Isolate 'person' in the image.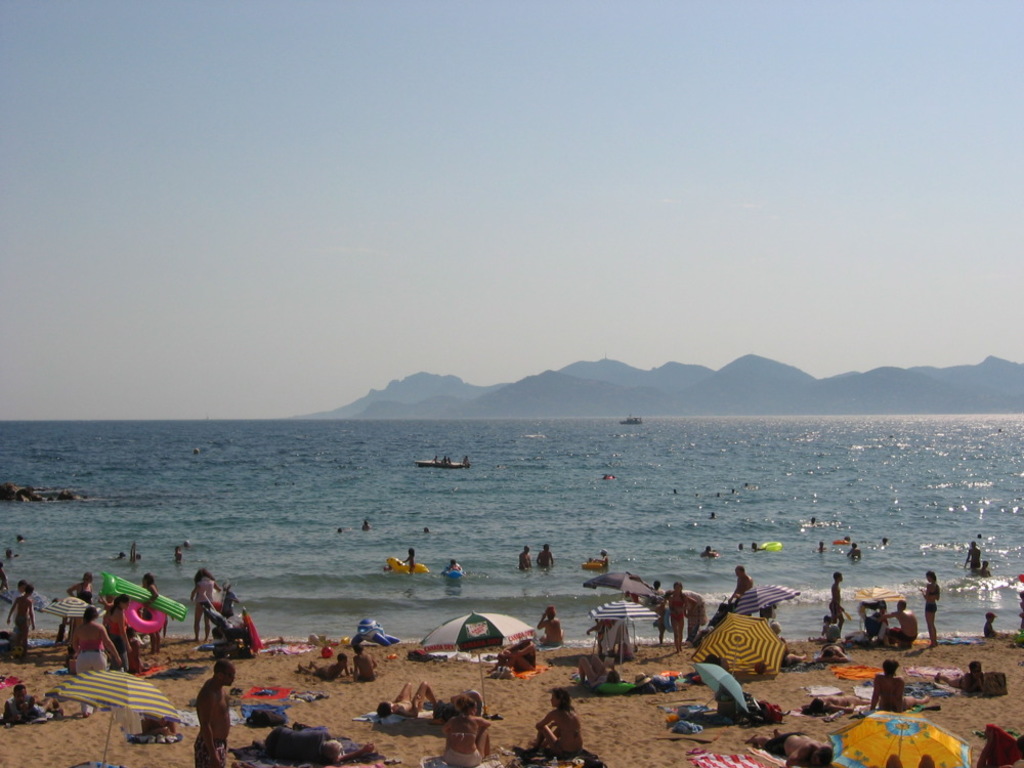
Isolated region: {"x1": 69, "y1": 567, "x2": 94, "y2": 600}.
